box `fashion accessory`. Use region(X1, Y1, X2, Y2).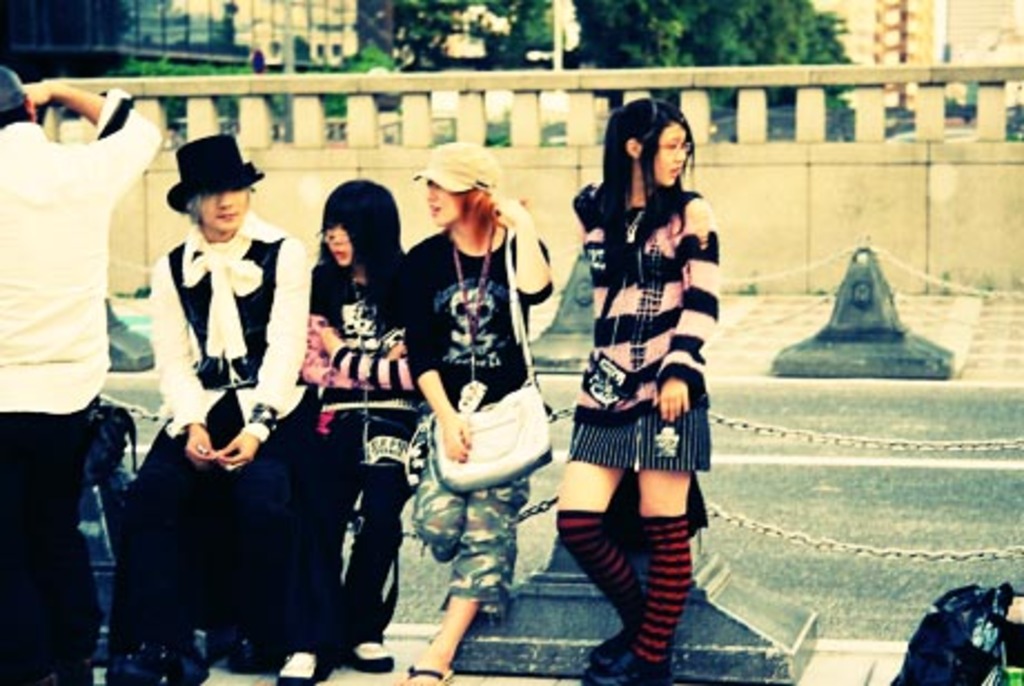
region(387, 662, 454, 684).
